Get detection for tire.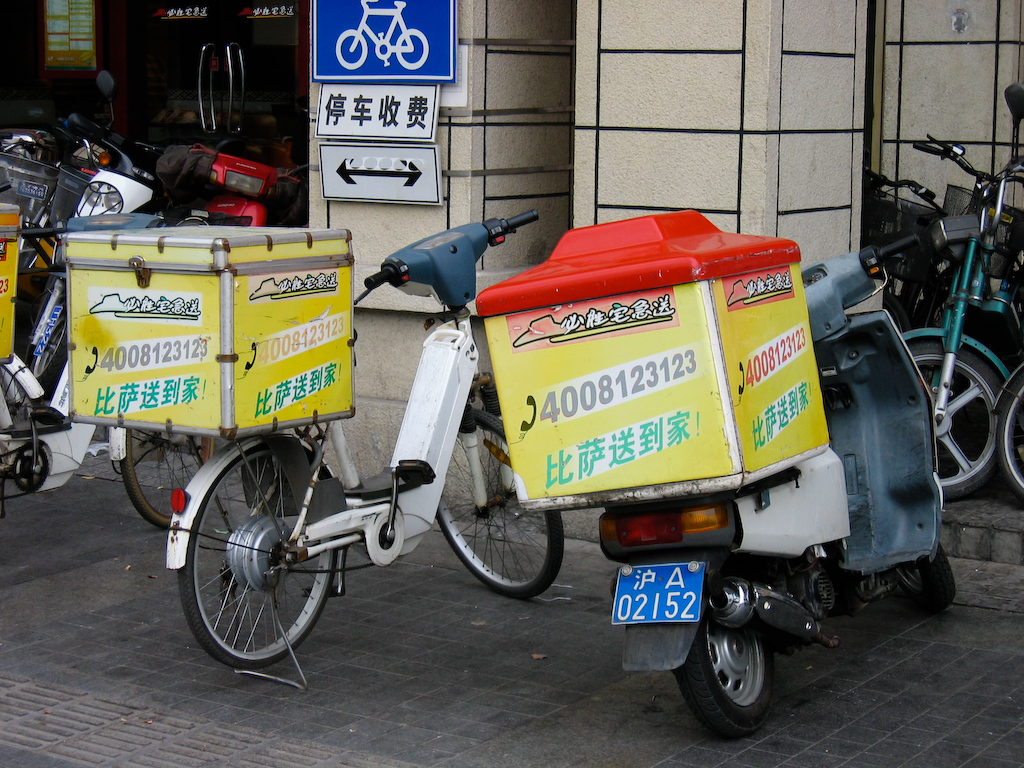
Detection: <bbox>124, 428, 218, 532</bbox>.
